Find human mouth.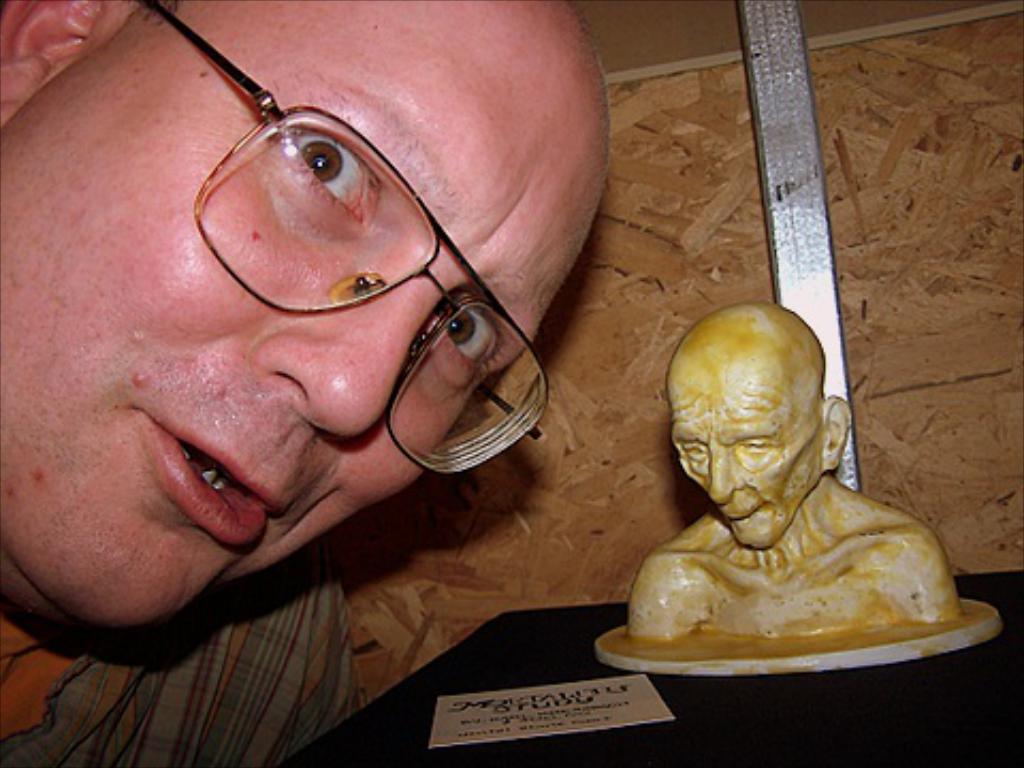
detection(725, 506, 762, 533).
